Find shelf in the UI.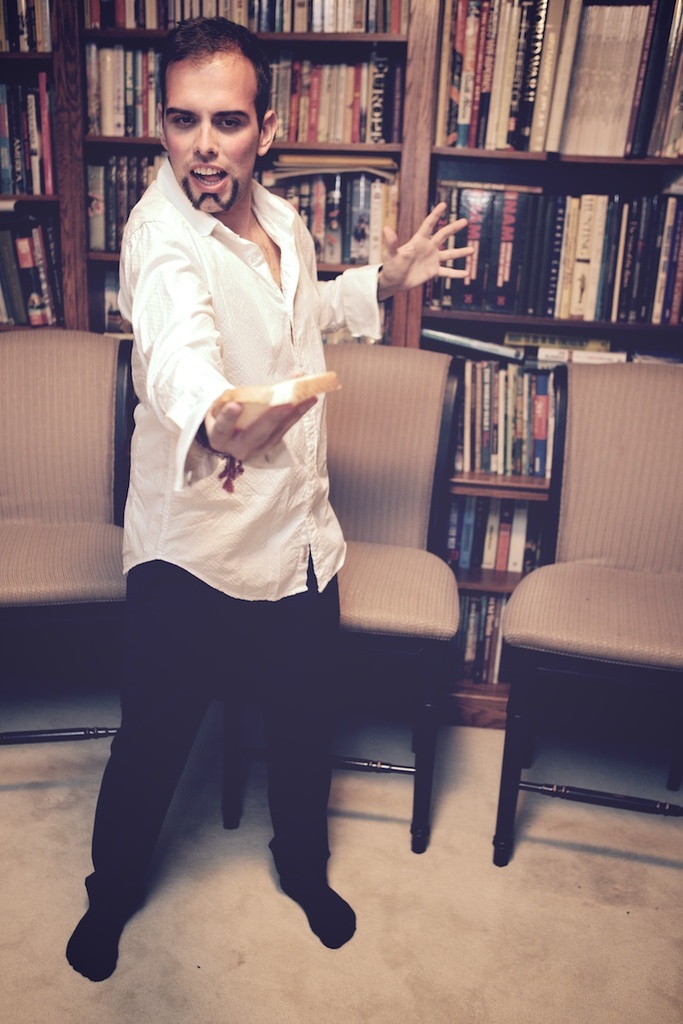
UI element at {"left": 55, "top": 44, "right": 424, "bottom": 148}.
